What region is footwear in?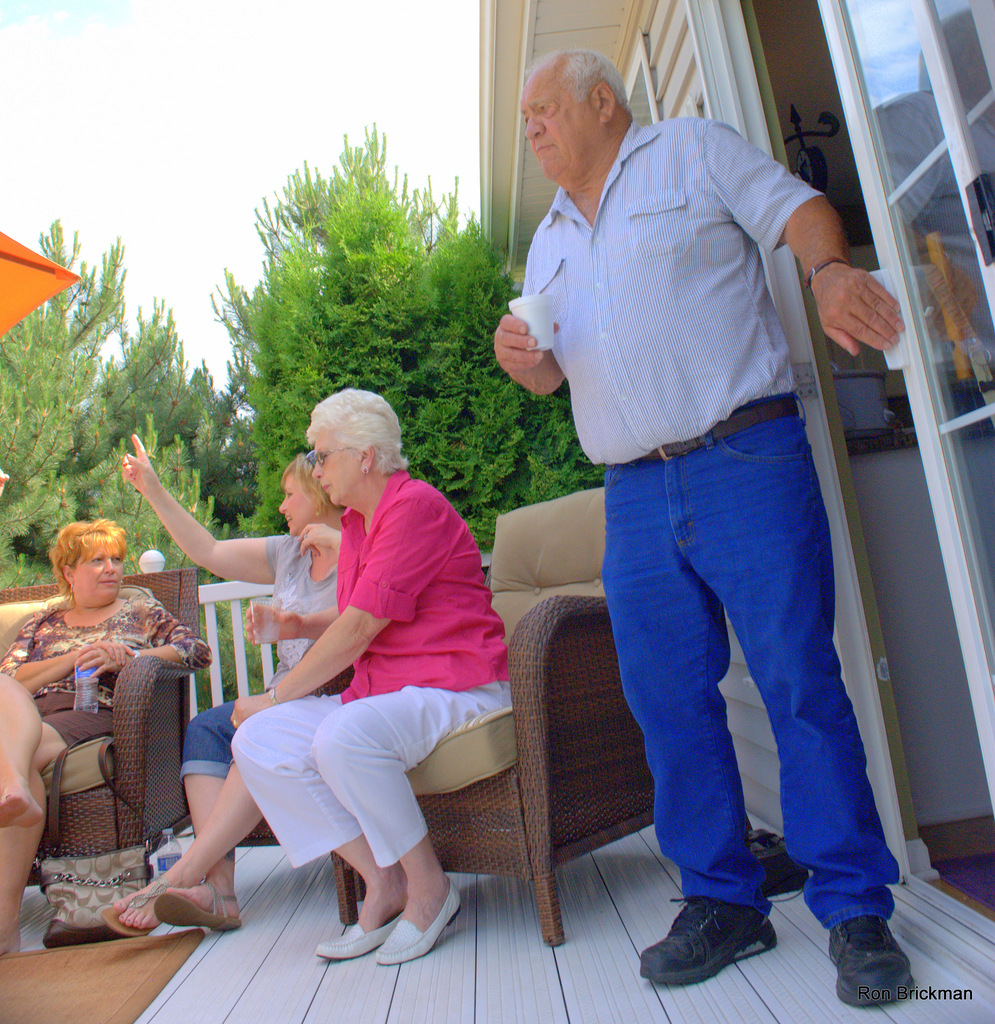
<box>104,870,169,935</box>.
